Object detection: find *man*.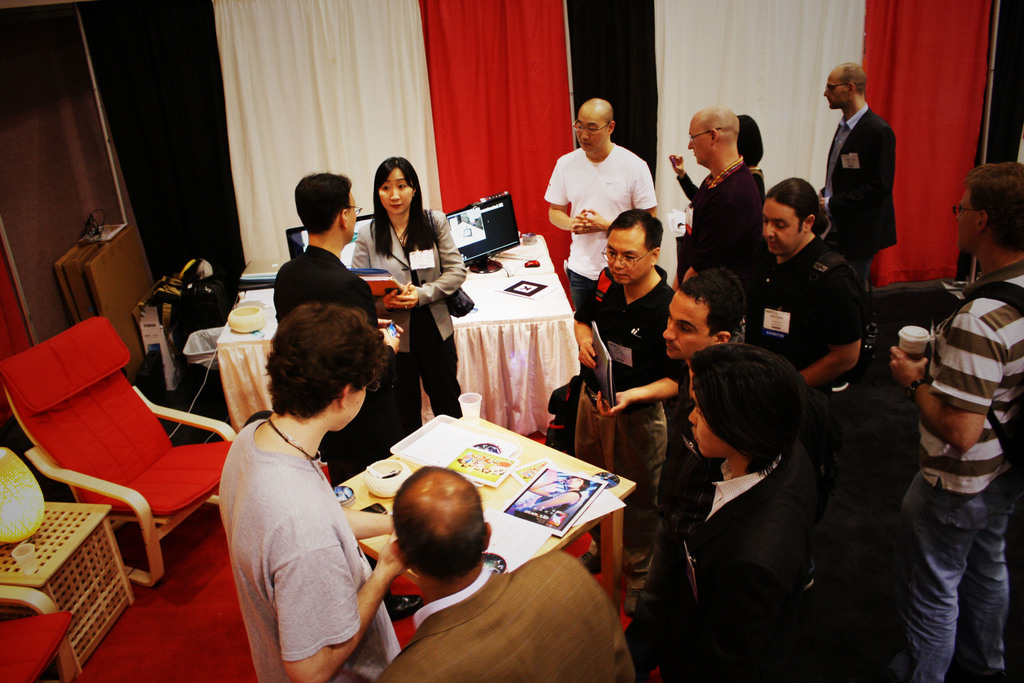
[871,201,1023,679].
